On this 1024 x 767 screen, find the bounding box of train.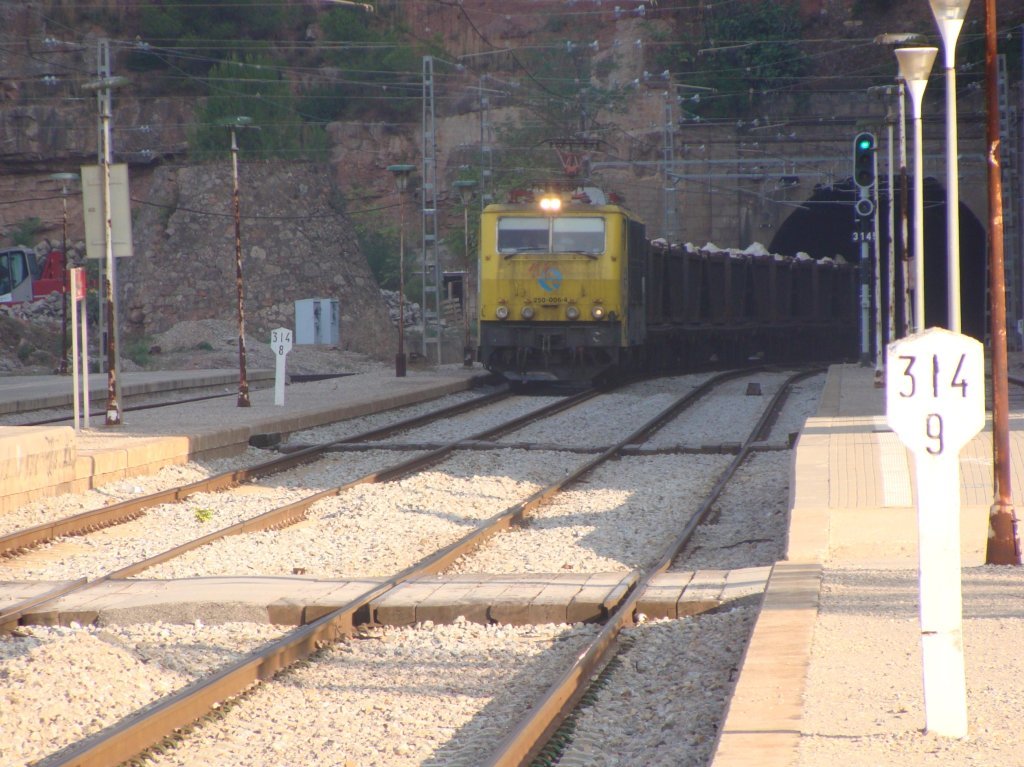
Bounding box: left=477, top=132, right=864, bottom=404.
